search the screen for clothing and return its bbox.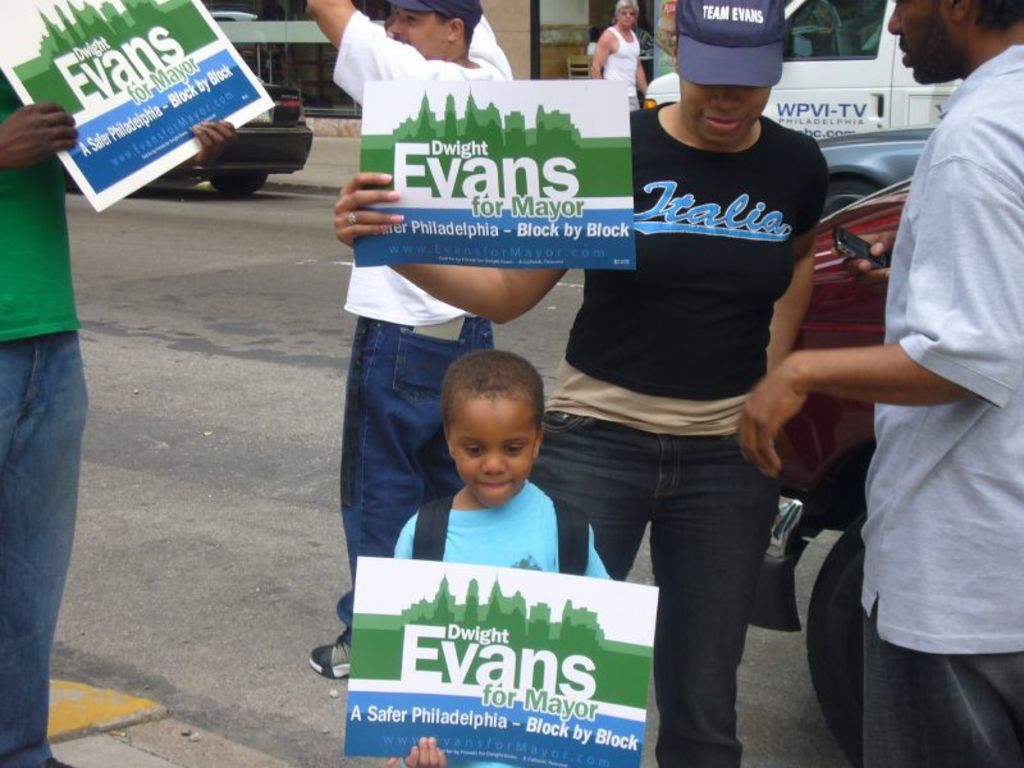
Found: (526, 93, 828, 767).
